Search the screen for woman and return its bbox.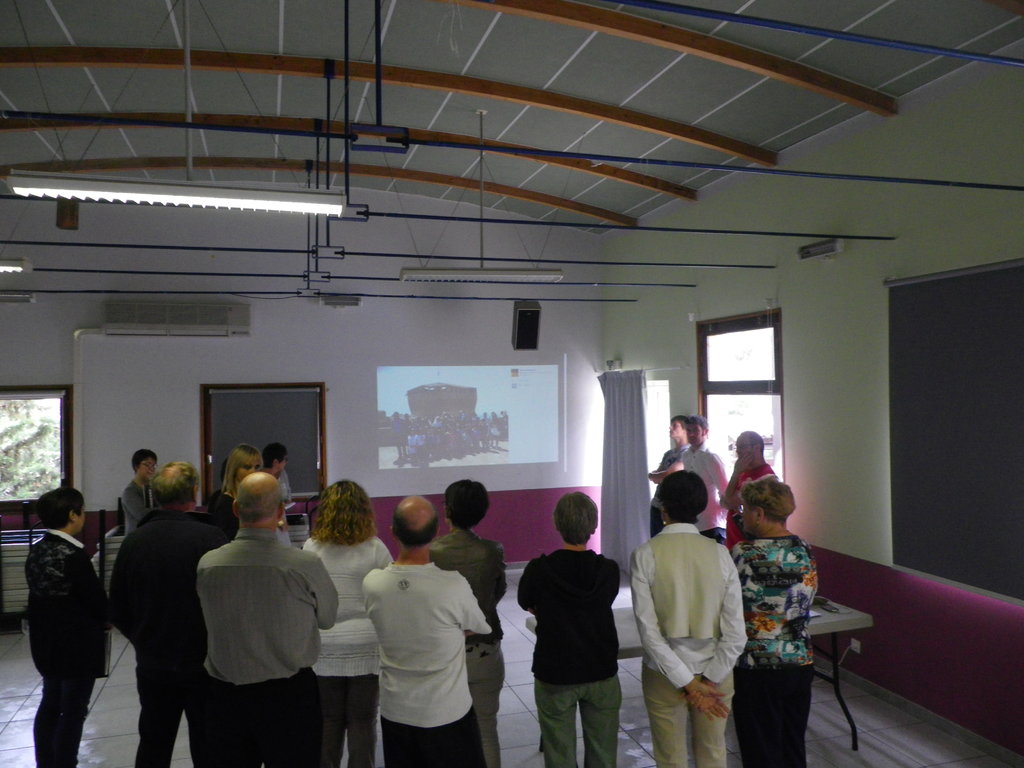
Found: pyautogui.locateOnScreen(426, 479, 511, 765).
